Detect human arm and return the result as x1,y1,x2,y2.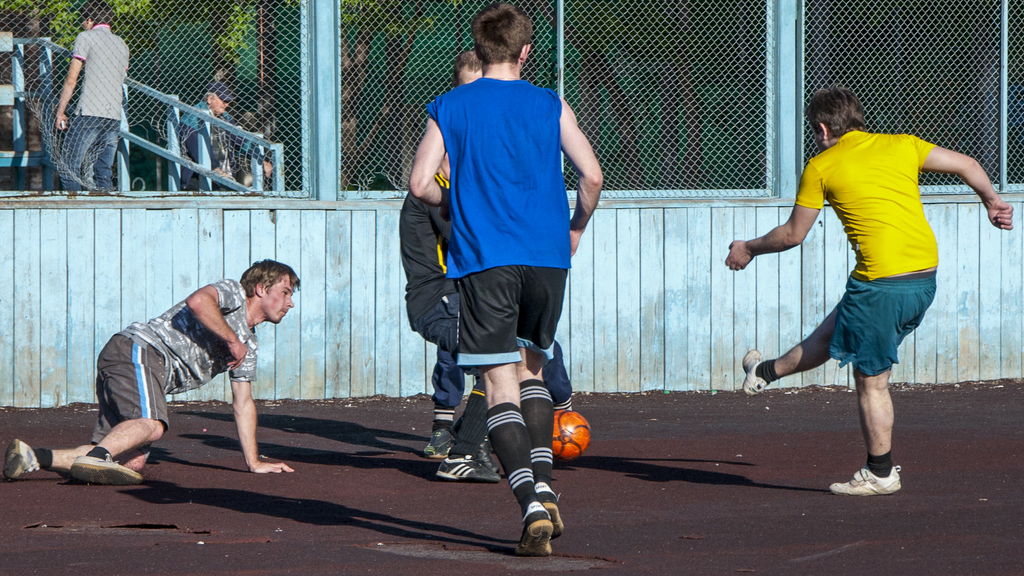
235,331,296,482.
